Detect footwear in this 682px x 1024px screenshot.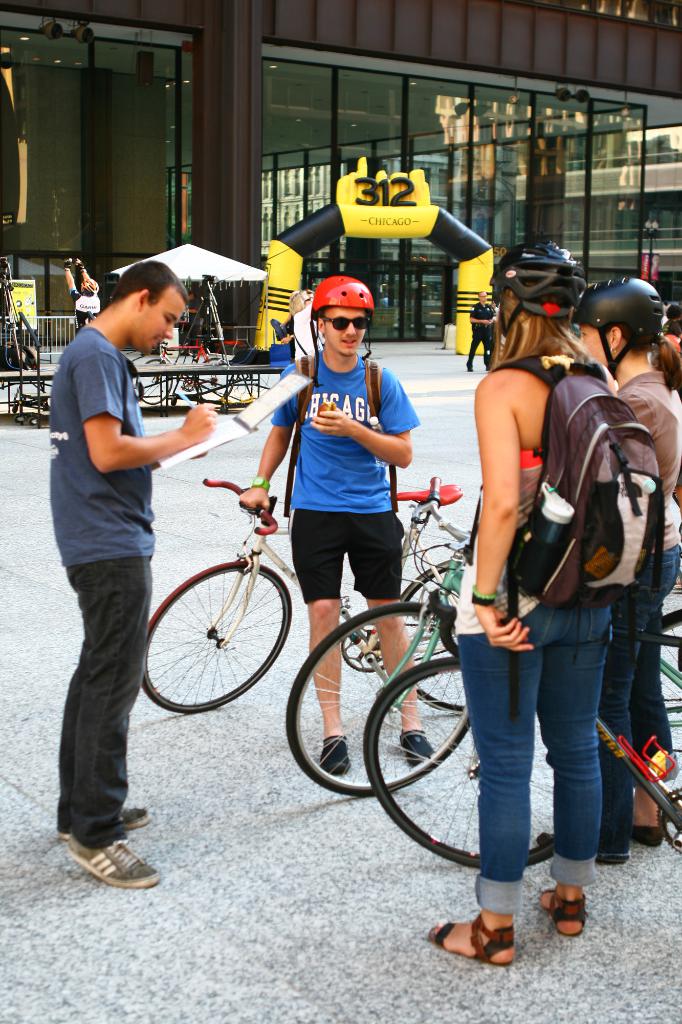
Detection: bbox=(62, 824, 160, 895).
